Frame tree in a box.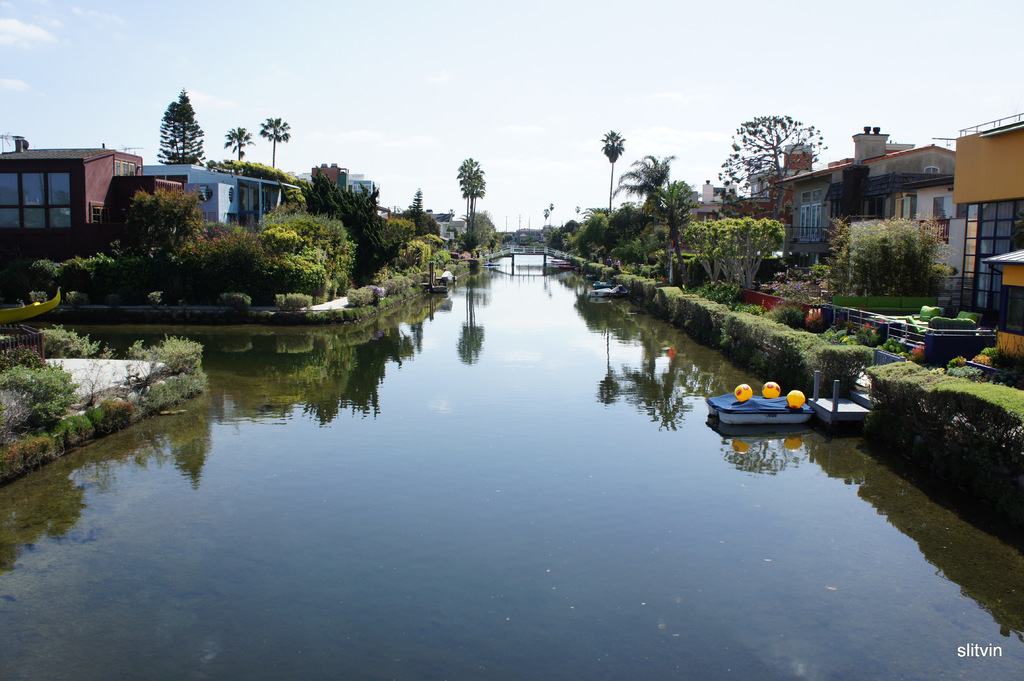
box(456, 152, 483, 233).
